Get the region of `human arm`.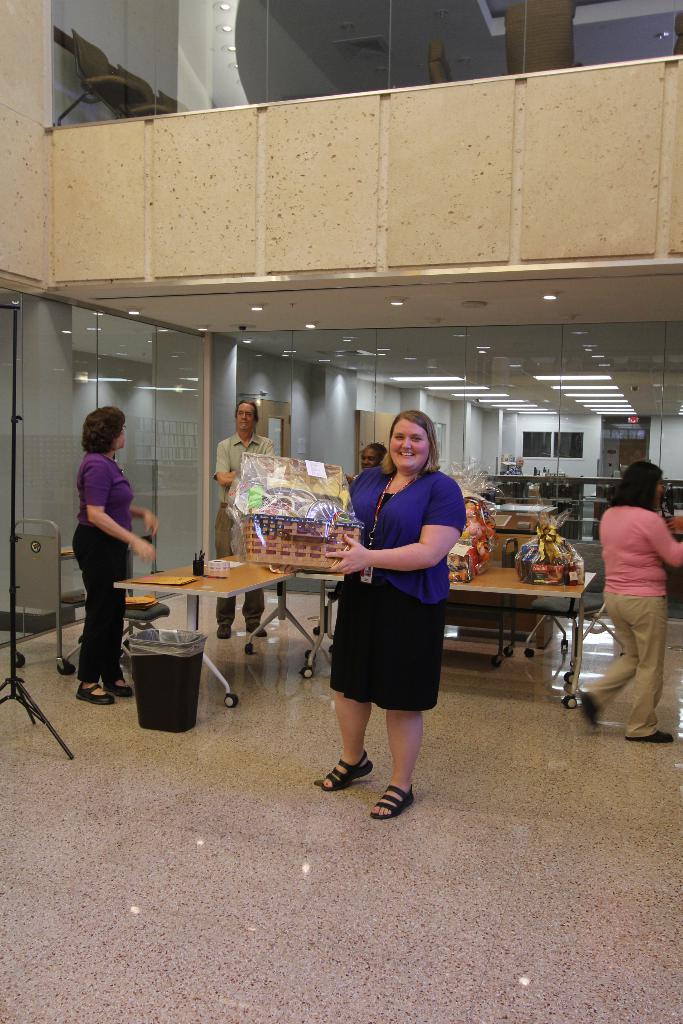
[x1=264, y1=440, x2=283, y2=468].
